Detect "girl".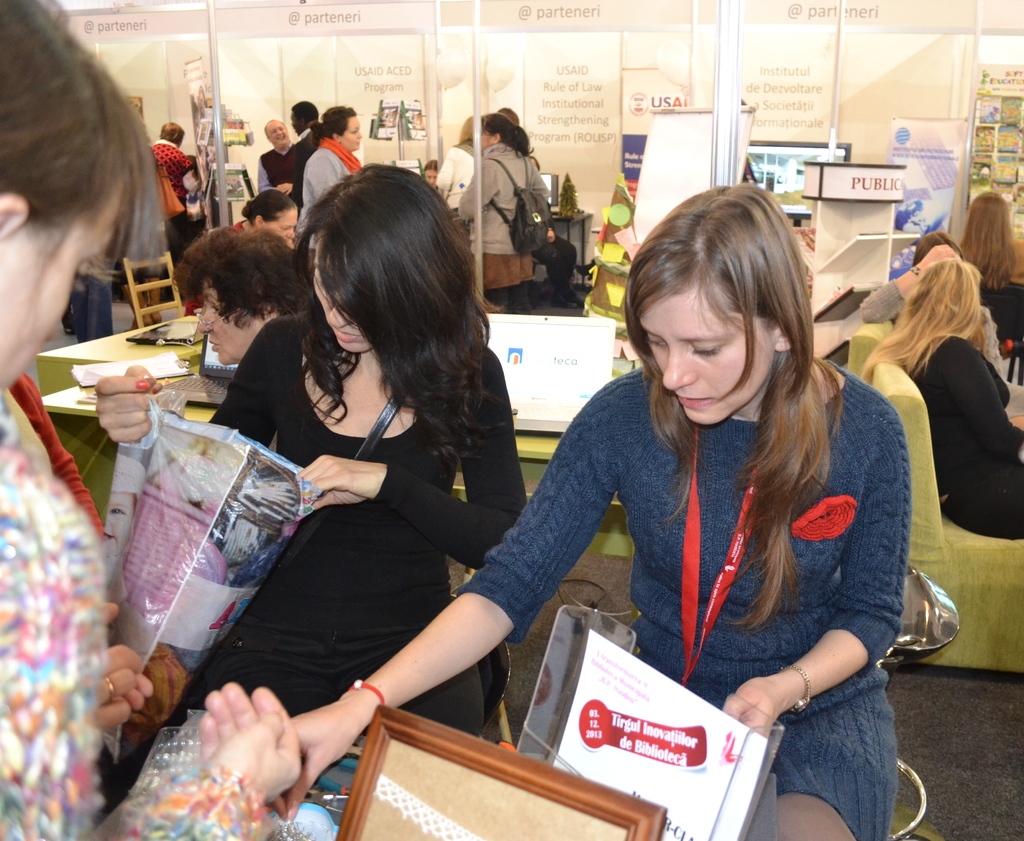
Detected at [left=468, top=109, right=550, bottom=308].
